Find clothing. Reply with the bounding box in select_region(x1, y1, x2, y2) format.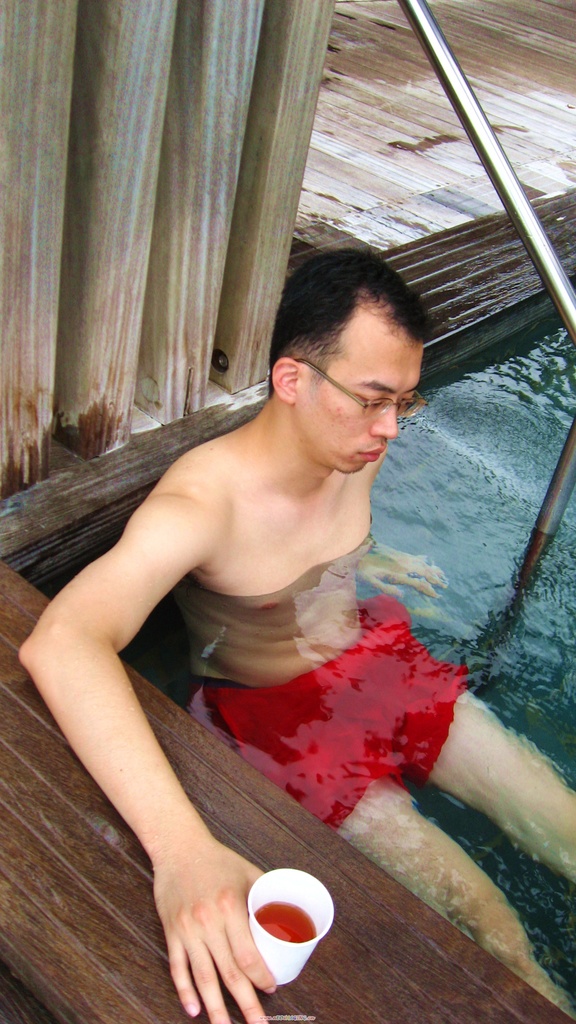
select_region(156, 609, 504, 852).
